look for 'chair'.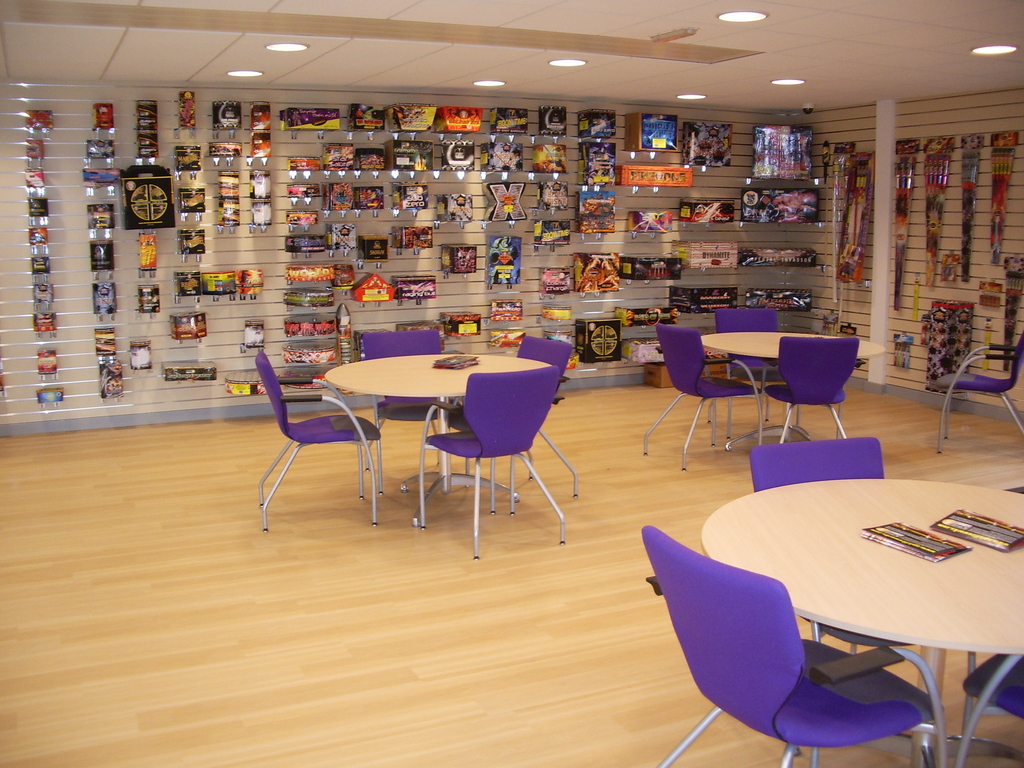
Found: [left=935, top=333, right=1023, bottom=454].
